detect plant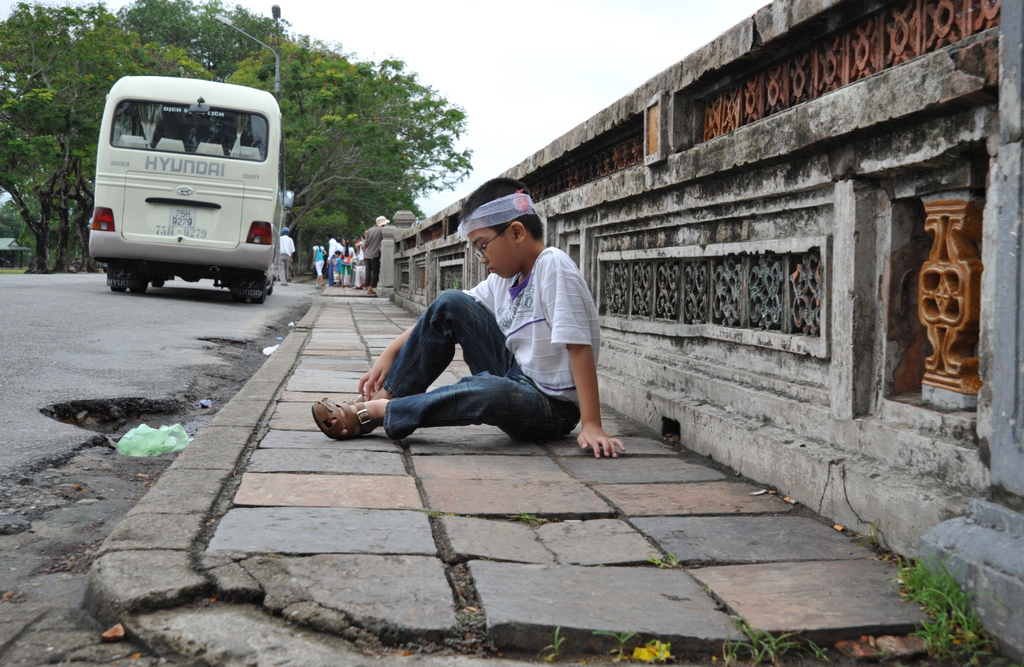
detection(719, 611, 842, 666)
